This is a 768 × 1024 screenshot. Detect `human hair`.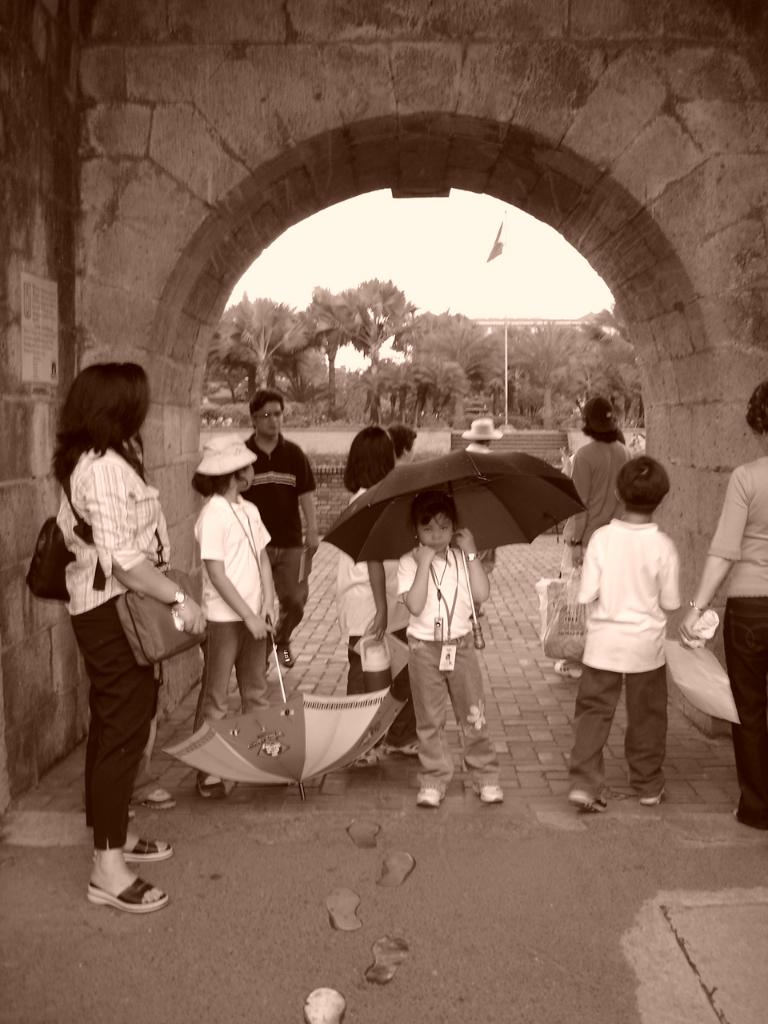
(left=742, top=390, right=767, bottom=438).
